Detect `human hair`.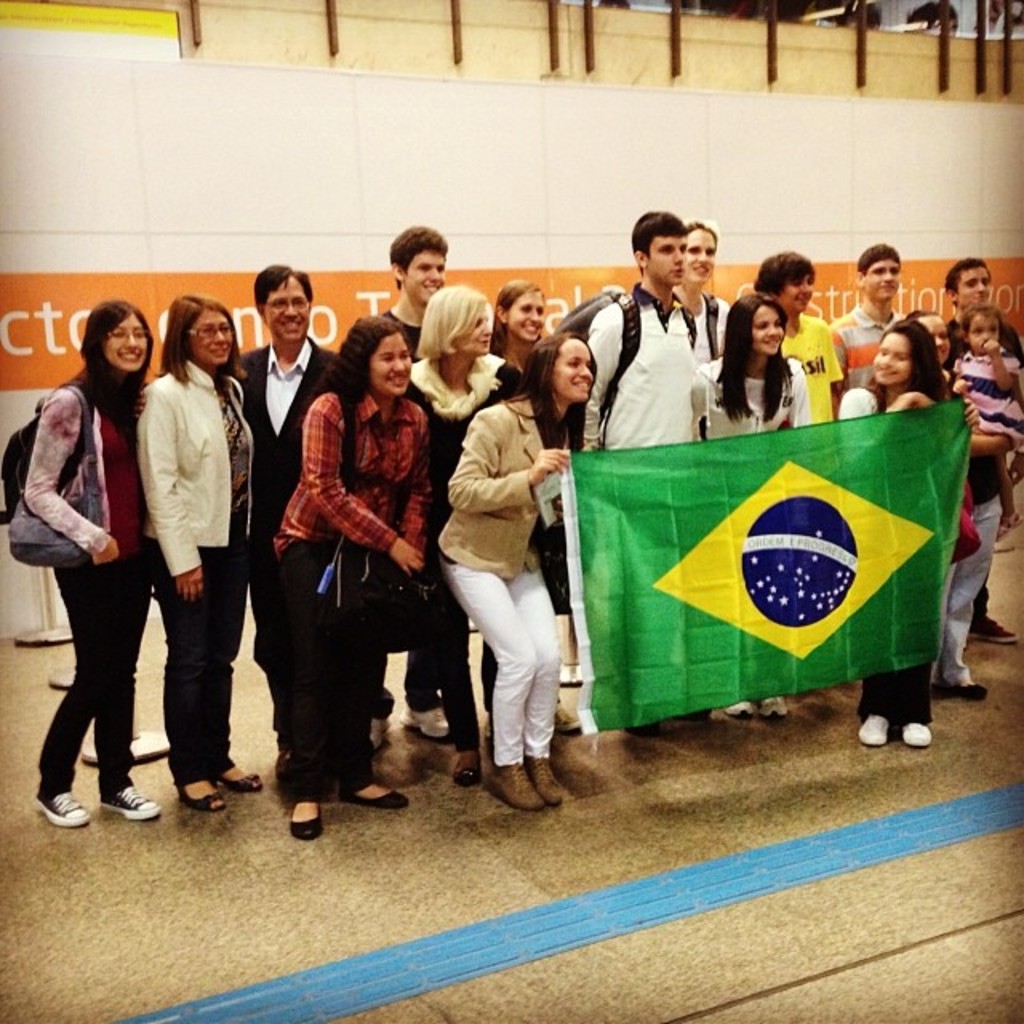
Detected at box=[755, 253, 811, 296].
